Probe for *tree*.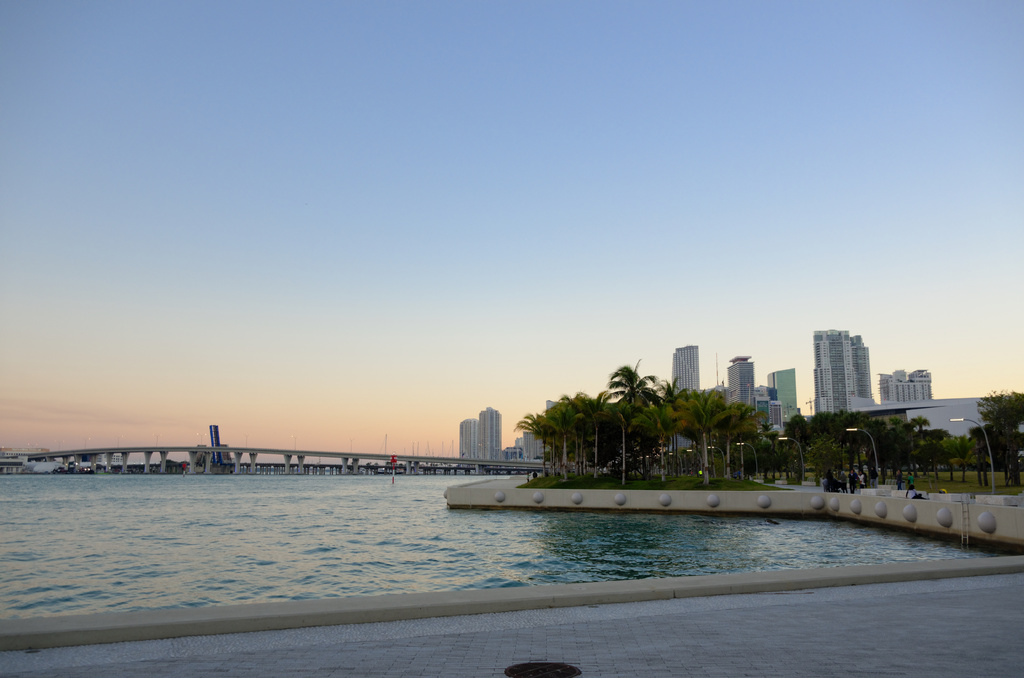
Probe result: pyautogui.locateOnScreen(516, 385, 644, 483).
